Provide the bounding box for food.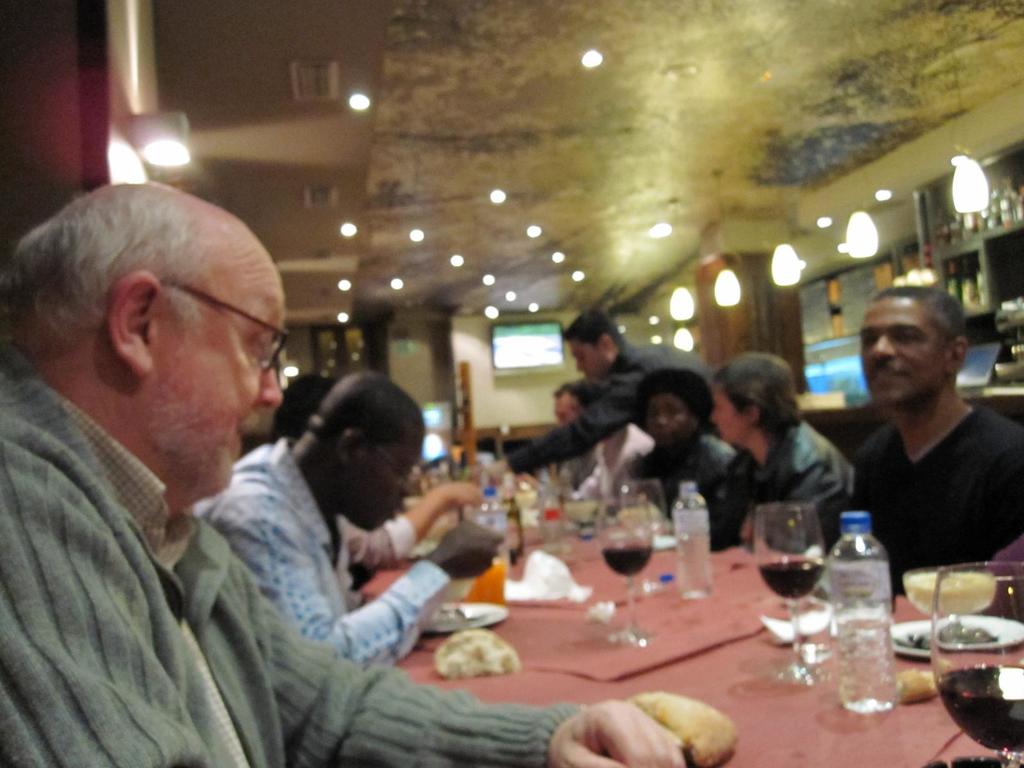
BBox(625, 689, 742, 767).
